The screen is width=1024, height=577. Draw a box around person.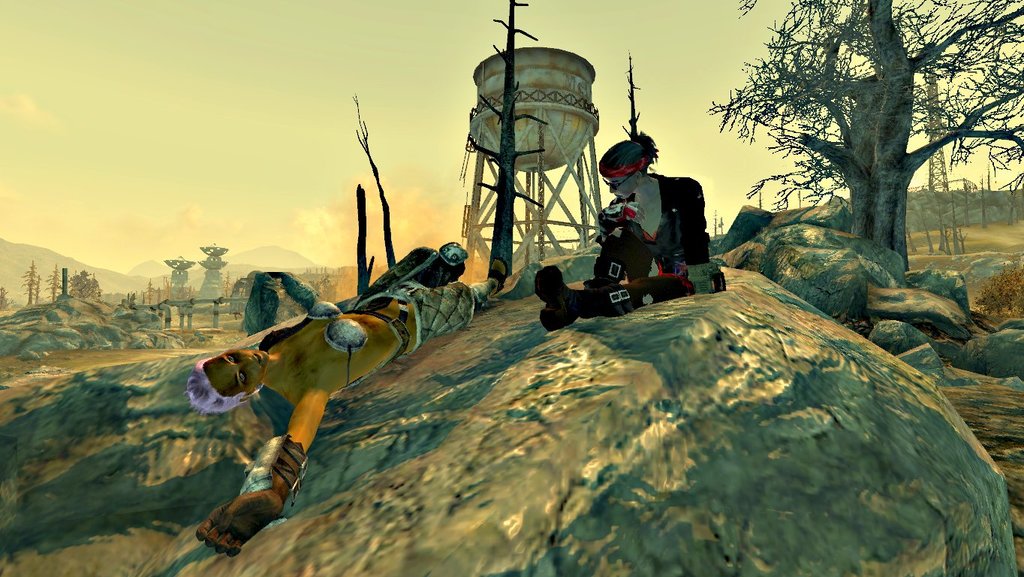
left=191, top=231, right=507, bottom=560.
